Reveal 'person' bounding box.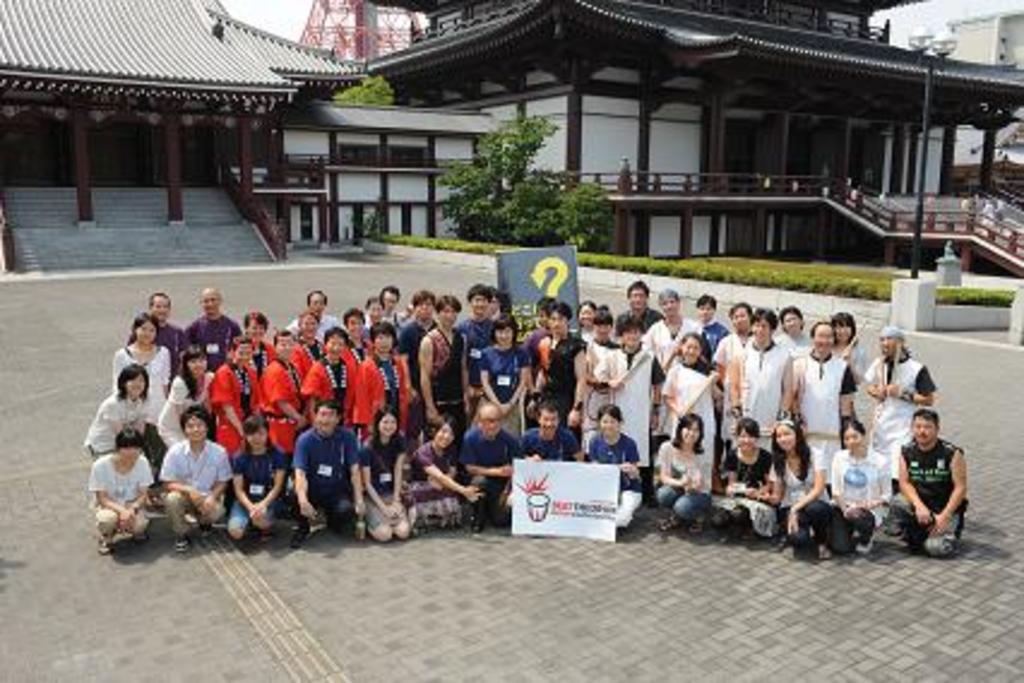
Revealed: 524, 394, 591, 467.
